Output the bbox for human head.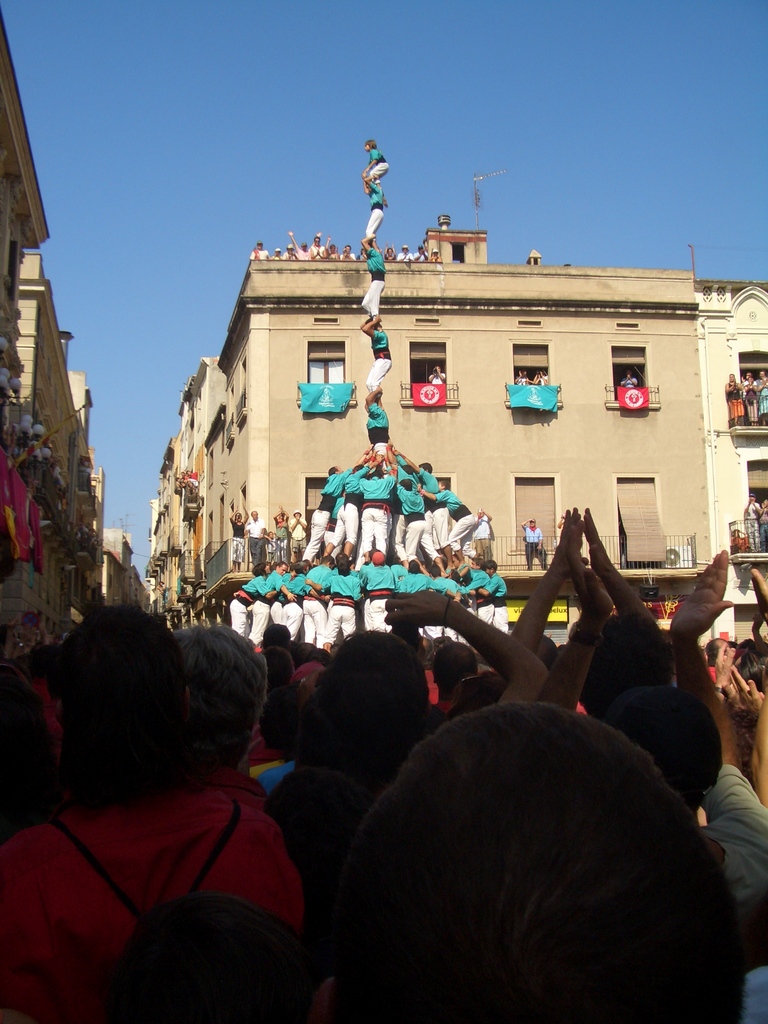
l=429, t=643, r=478, b=692.
